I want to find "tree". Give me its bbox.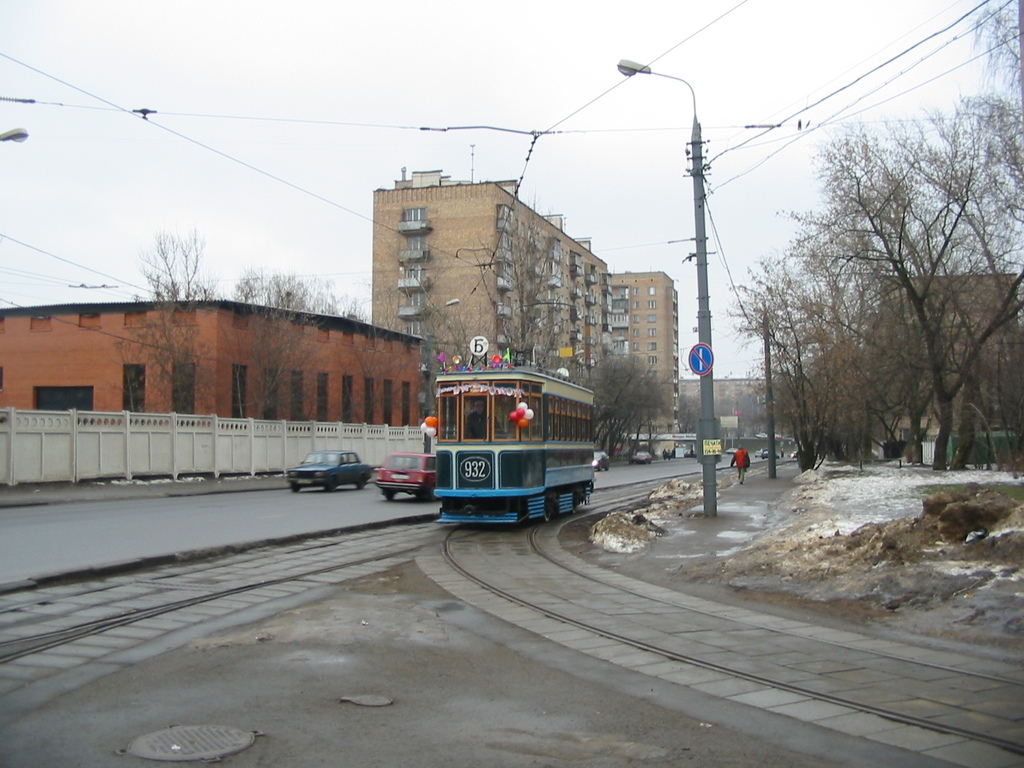
{"x1": 232, "y1": 269, "x2": 334, "y2": 423}.
